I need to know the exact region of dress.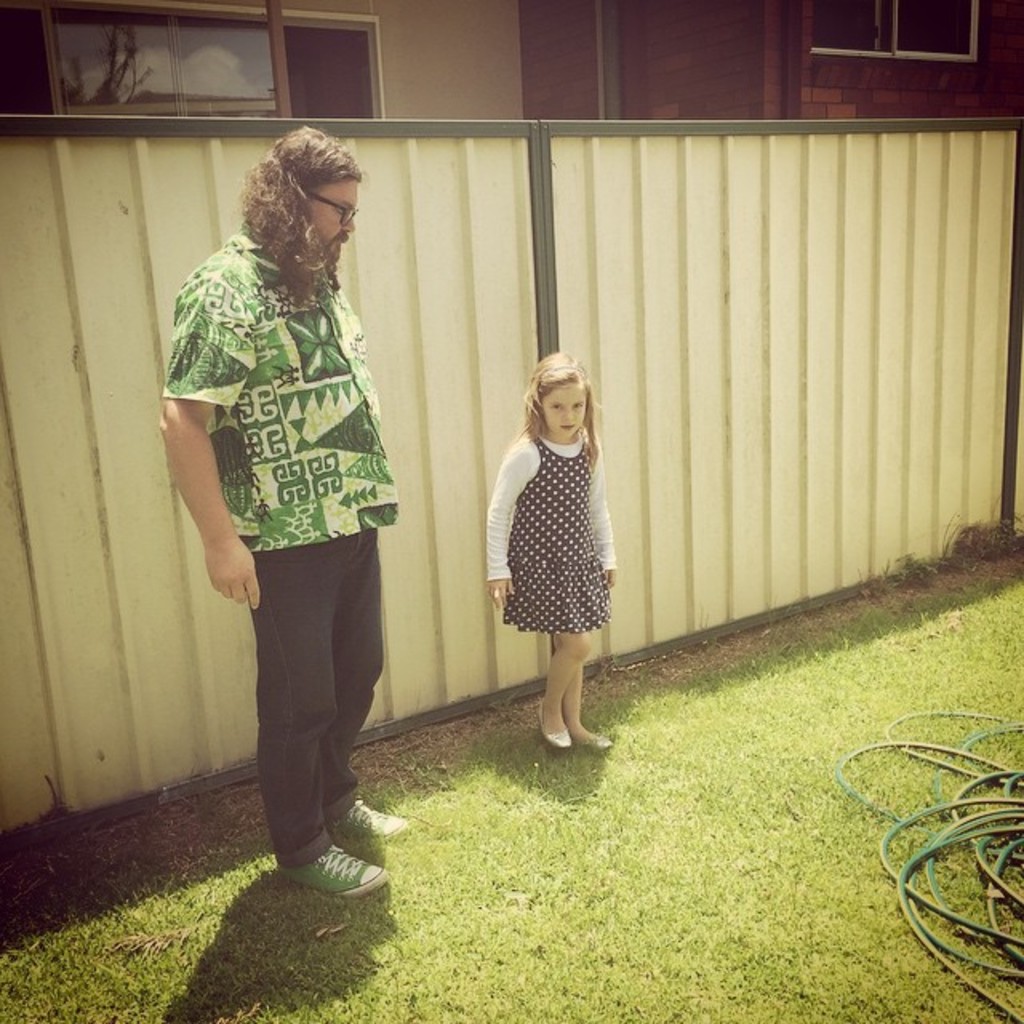
Region: x1=488, y1=440, x2=613, y2=637.
